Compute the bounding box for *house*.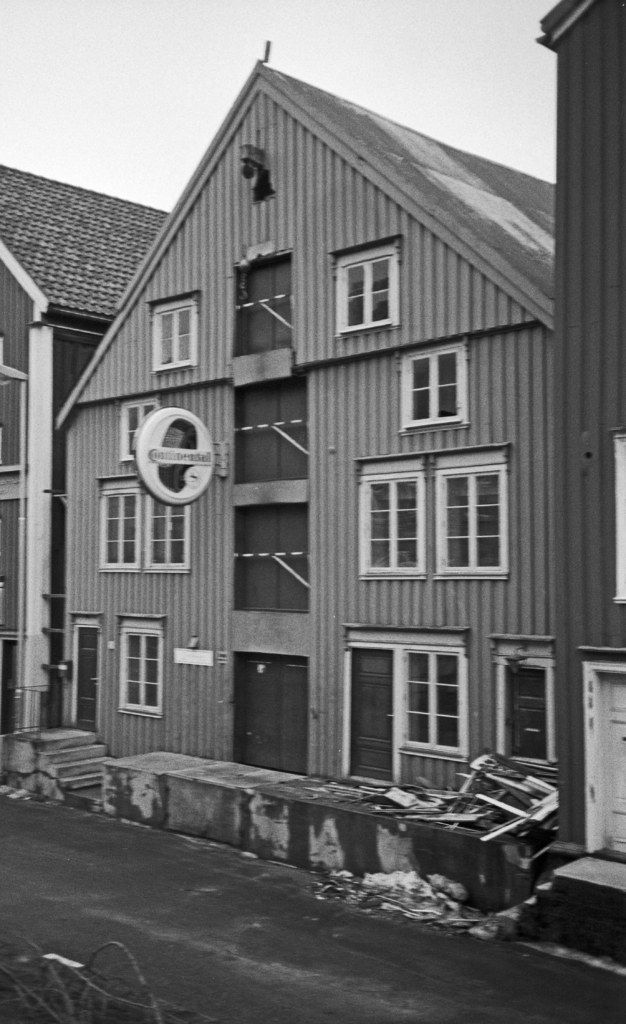
(1, 168, 176, 790).
